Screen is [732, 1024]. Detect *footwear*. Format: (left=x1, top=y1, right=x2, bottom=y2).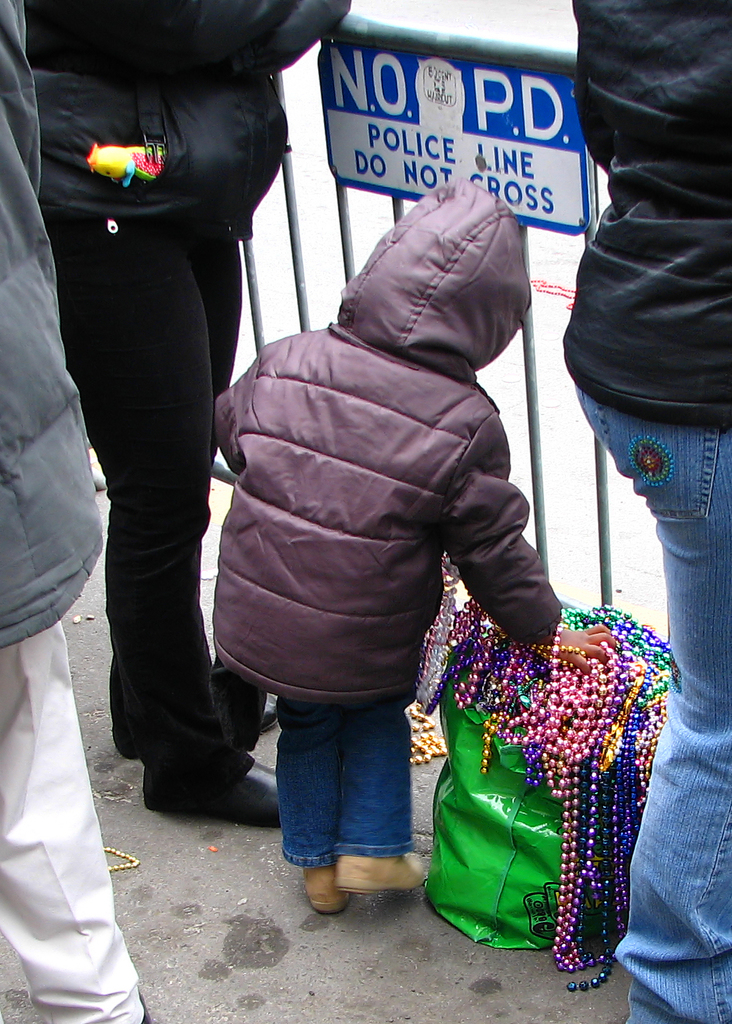
(left=295, top=860, right=356, bottom=920).
